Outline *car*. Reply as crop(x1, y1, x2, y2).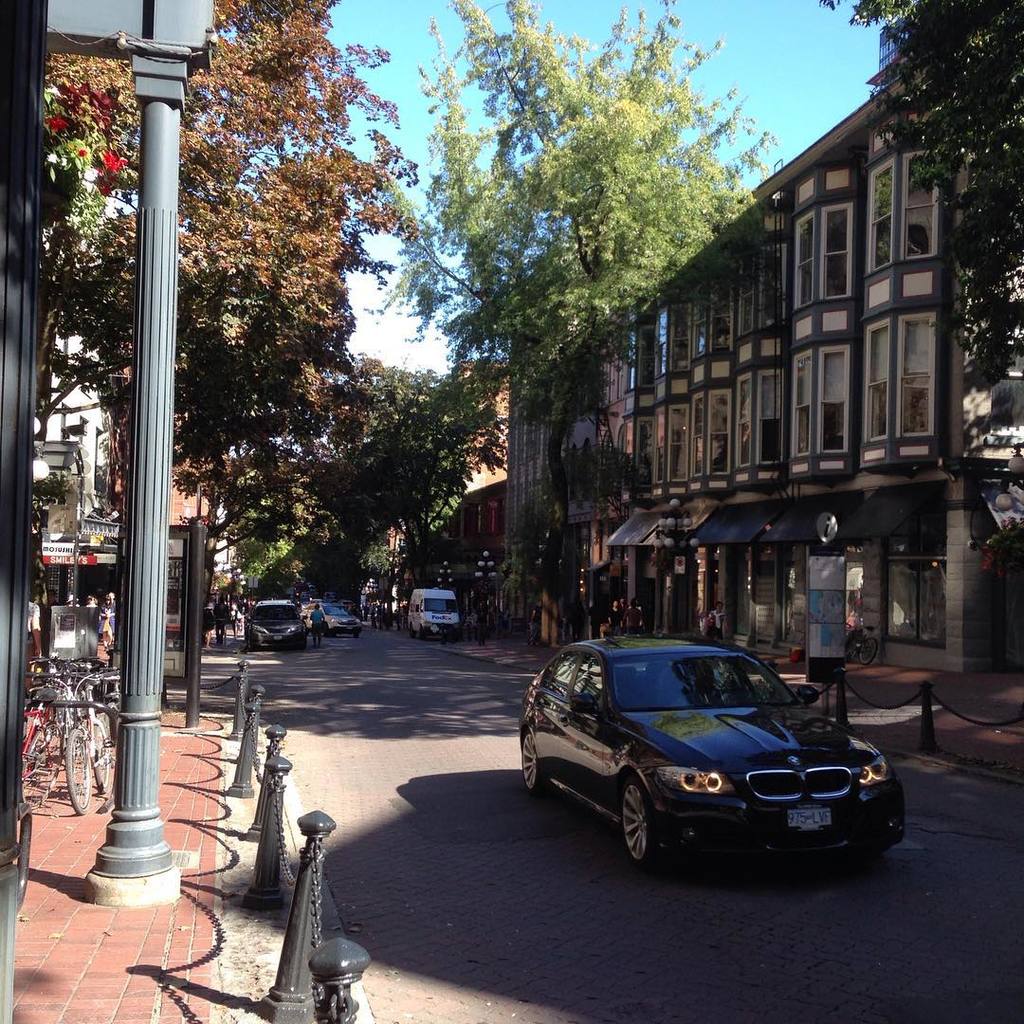
crop(517, 631, 919, 866).
